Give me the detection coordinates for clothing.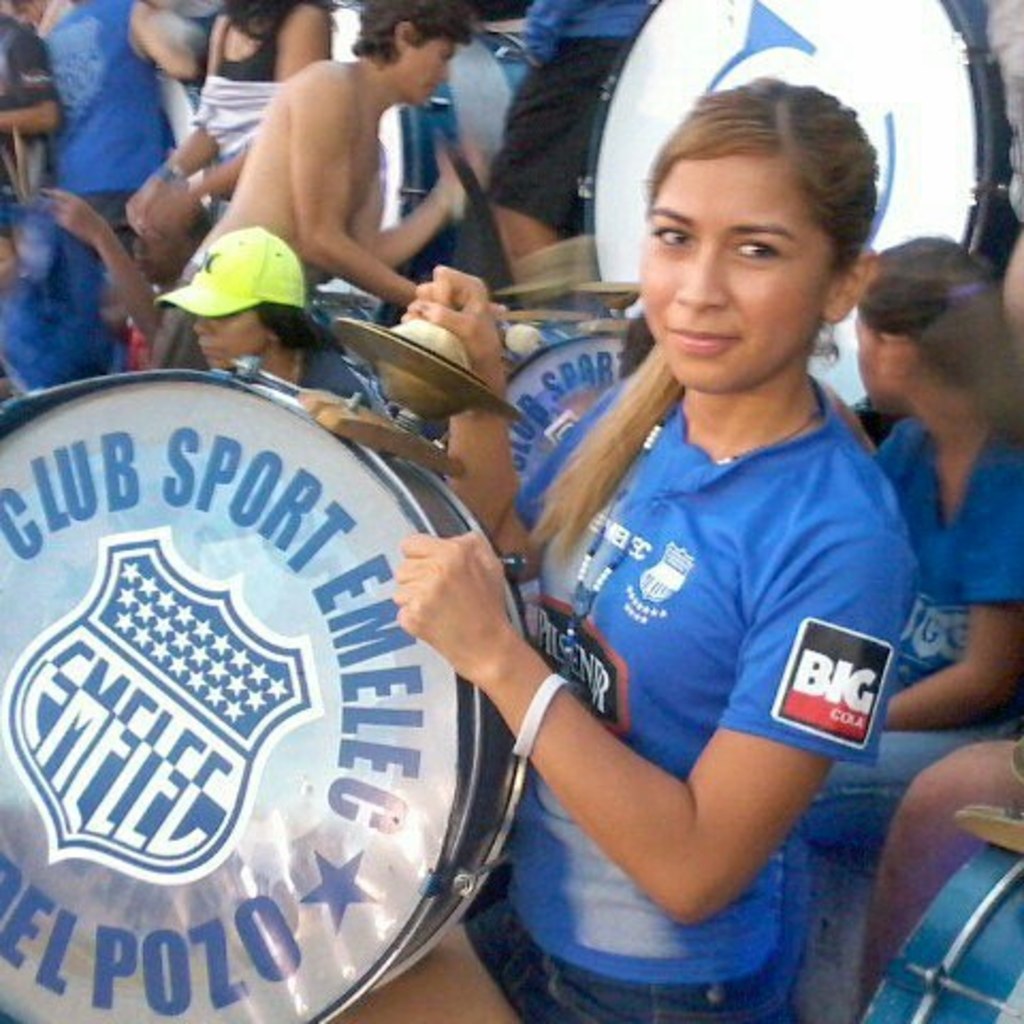
region(0, 186, 151, 420).
